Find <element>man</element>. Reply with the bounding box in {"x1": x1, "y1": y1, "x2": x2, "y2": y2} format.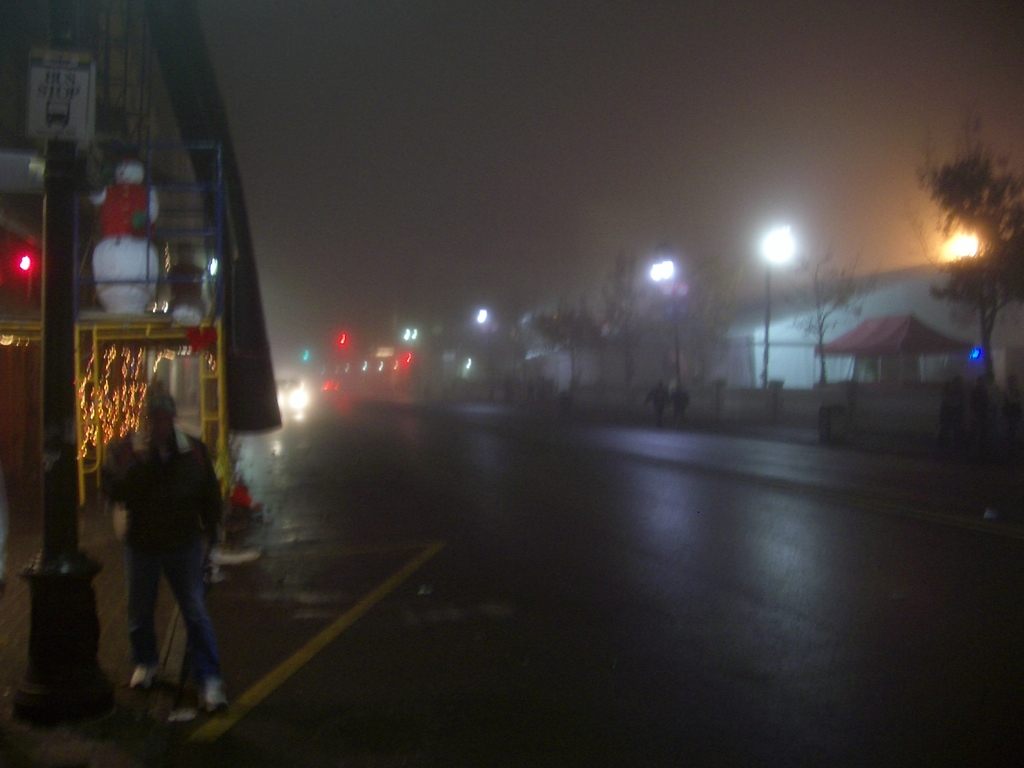
{"x1": 643, "y1": 381, "x2": 671, "y2": 426}.
